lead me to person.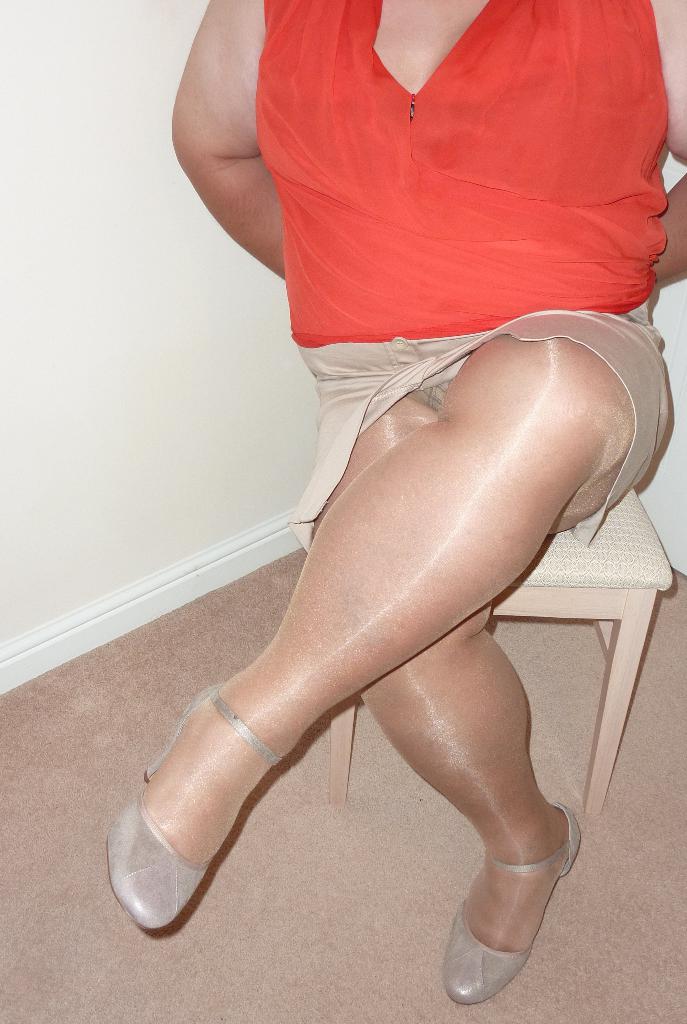
Lead to 107:0:686:1002.
